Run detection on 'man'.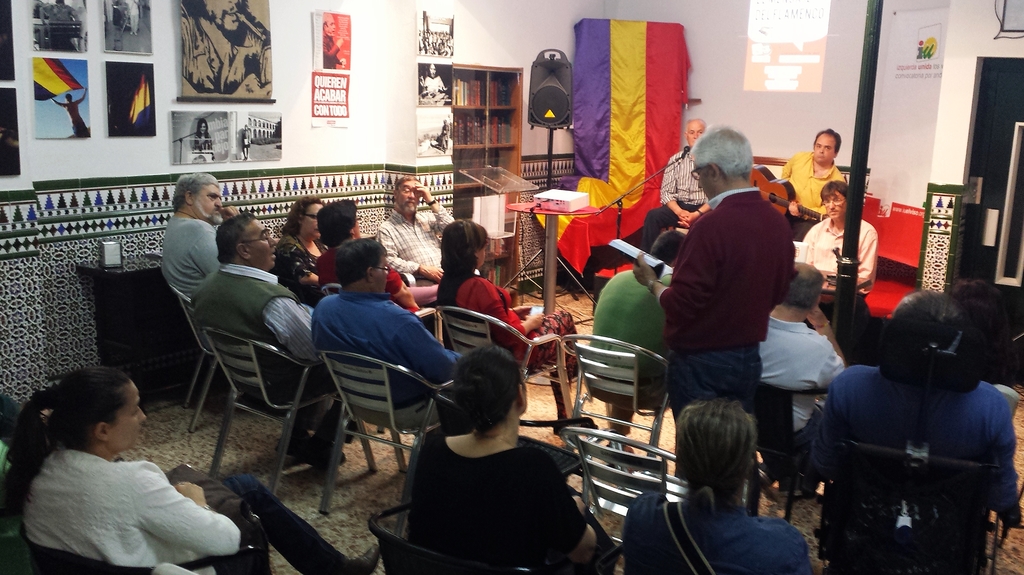
Result: detection(794, 179, 875, 311).
